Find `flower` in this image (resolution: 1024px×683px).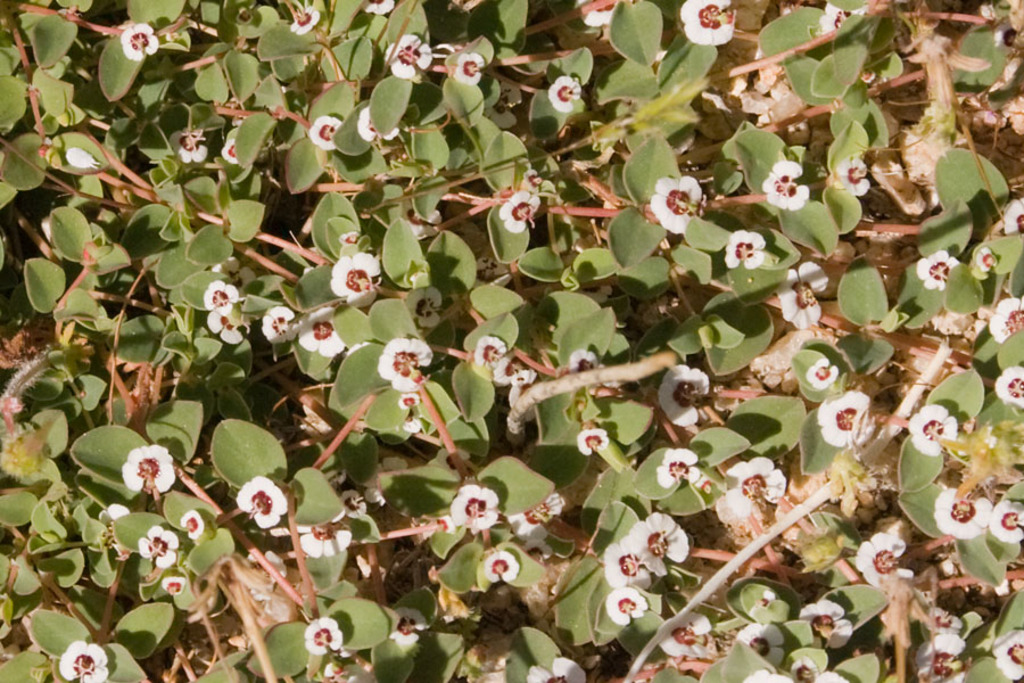
(left=853, top=529, right=903, bottom=582).
